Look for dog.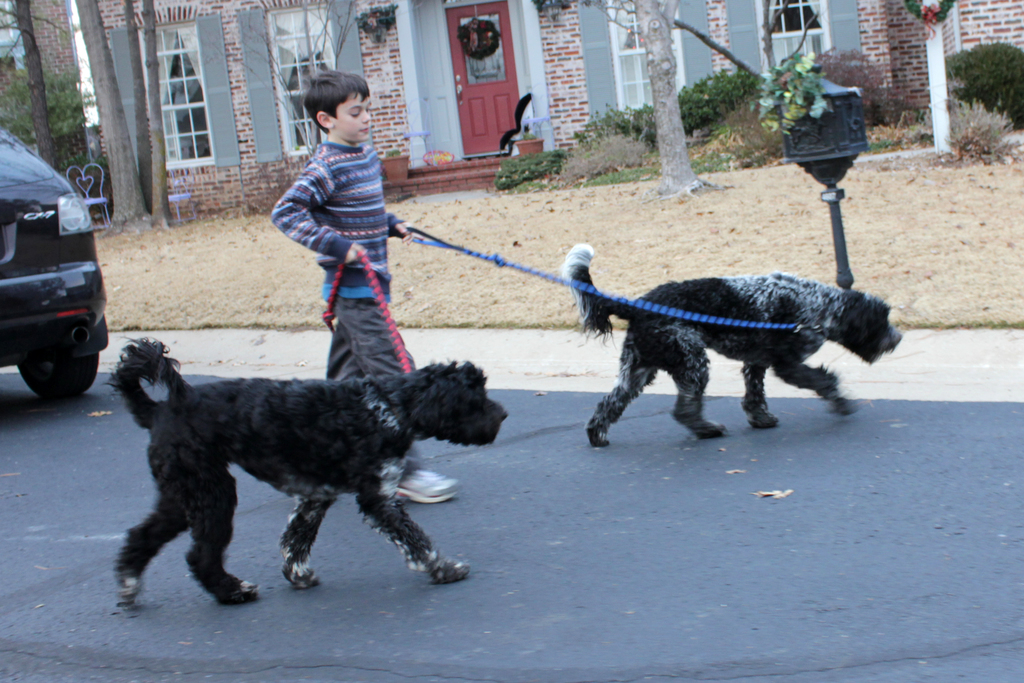
Found: [545, 237, 911, 445].
